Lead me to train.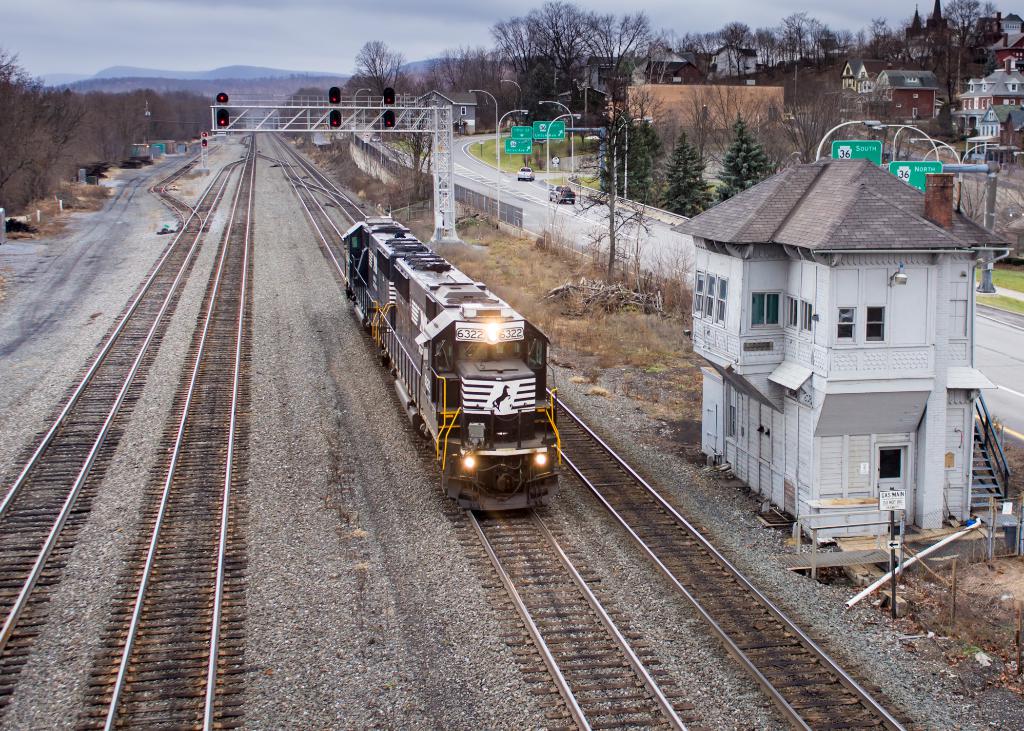
Lead to left=346, top=218, right=556, bottom=512.
